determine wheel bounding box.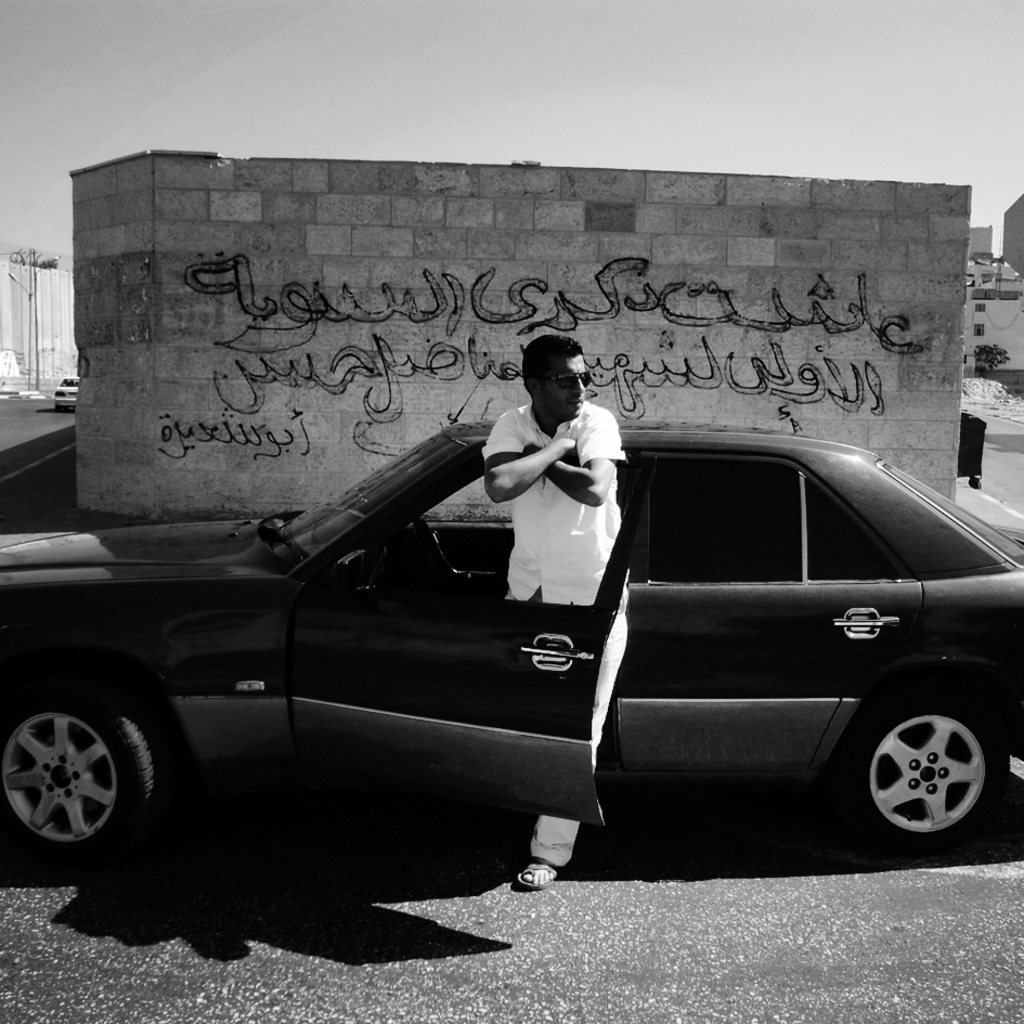
Determined: detection(838, 692, 1013, 855).
